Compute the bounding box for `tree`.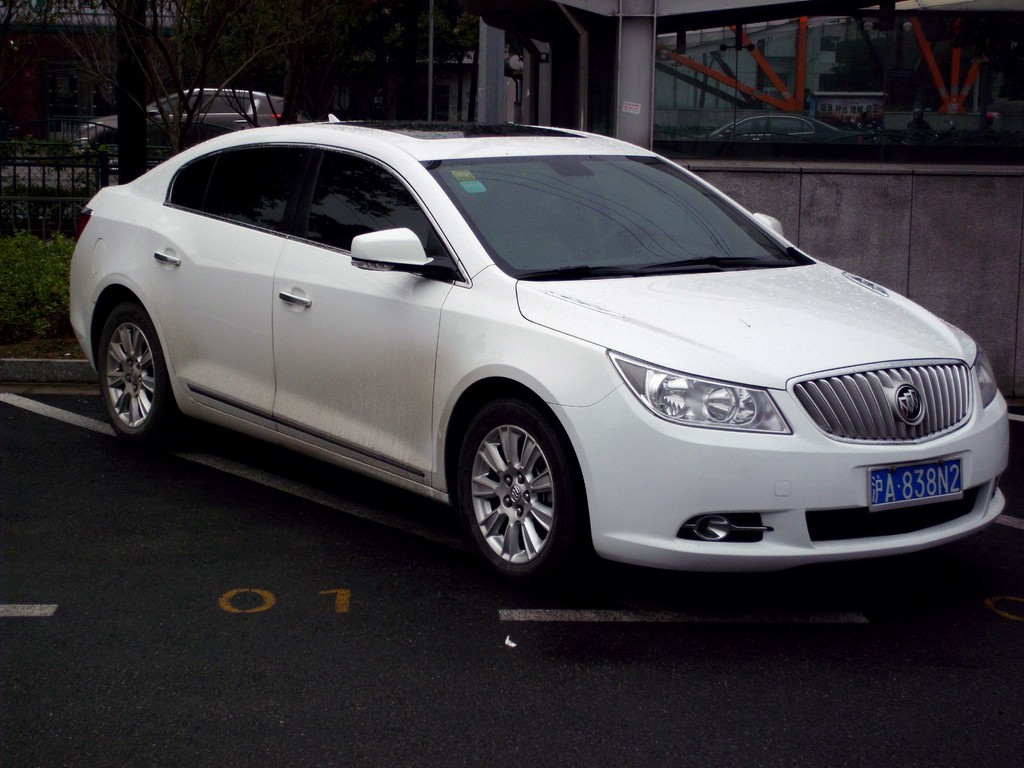
bbox=[0, 0, 340, 155].
